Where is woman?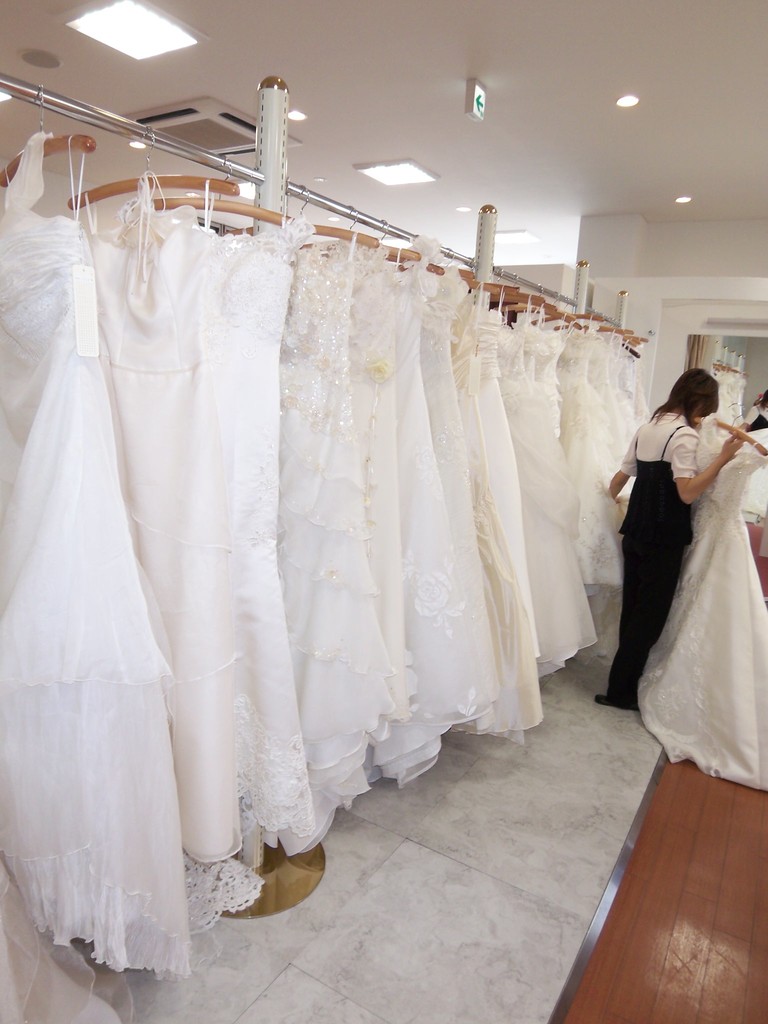
{"x1": 611, "y1": 367, "x2": 742, "y2": 711}.
